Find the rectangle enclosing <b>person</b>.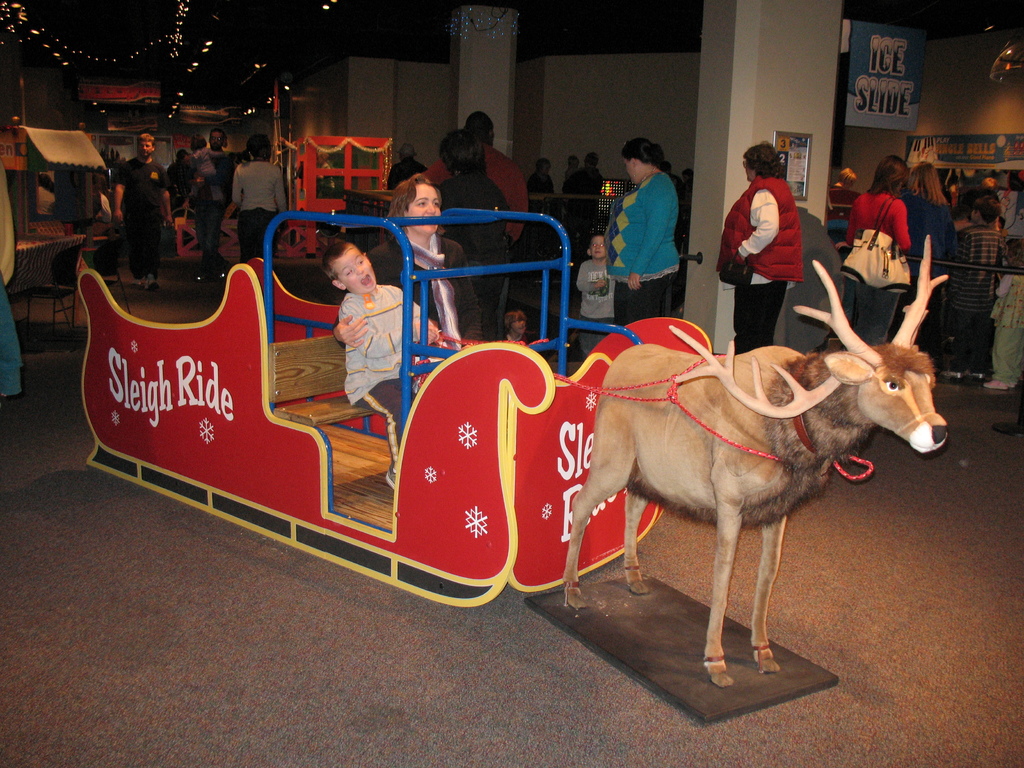
(607,132,687,330).
